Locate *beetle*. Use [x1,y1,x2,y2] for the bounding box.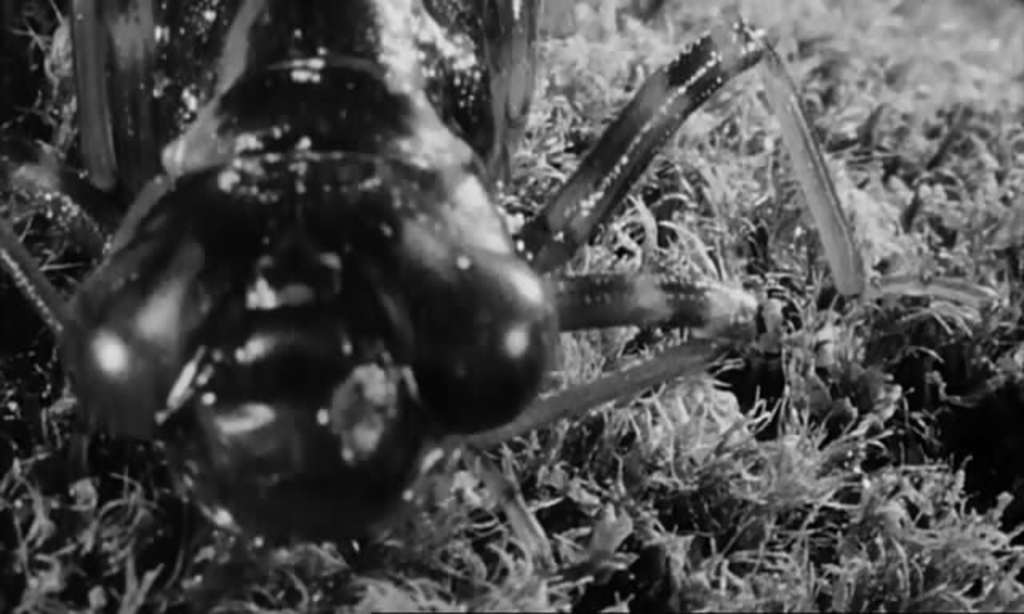
[19,0,771,579].
